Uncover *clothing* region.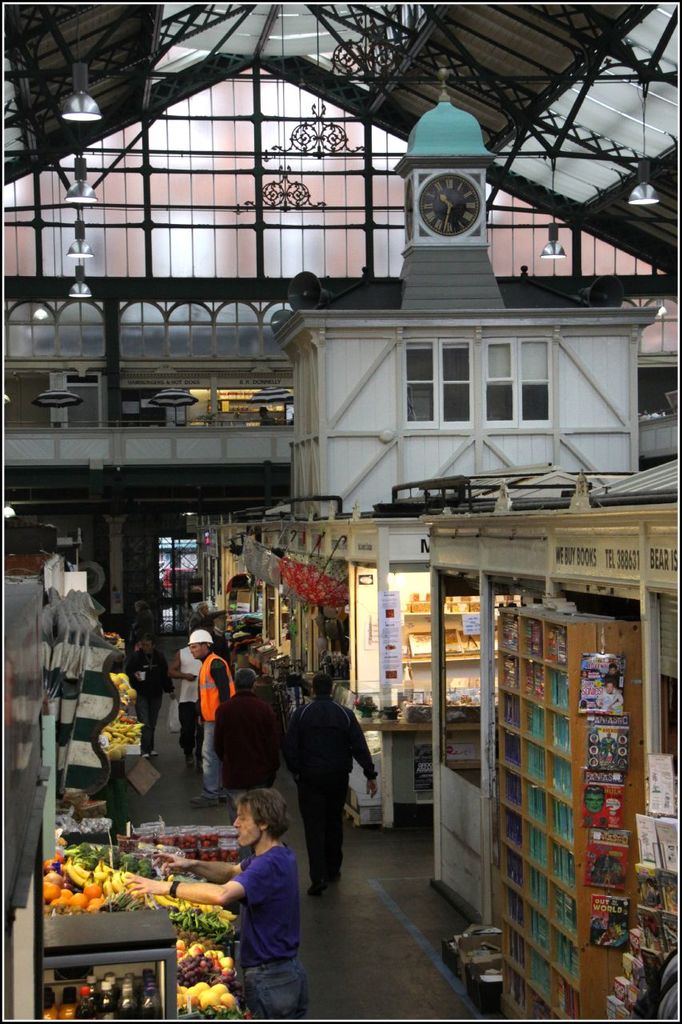
Uncovered: <box>229,610,265,656</box>.
